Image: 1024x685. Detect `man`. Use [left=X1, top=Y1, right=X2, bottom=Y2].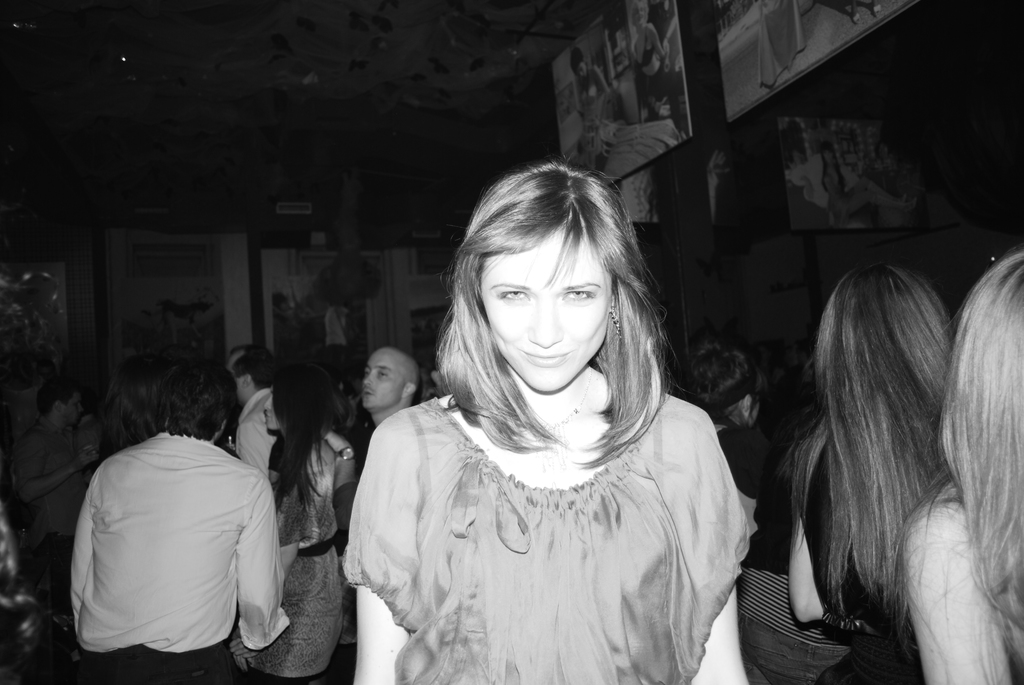
[left=5, top=372, right=101, bottom=613].
